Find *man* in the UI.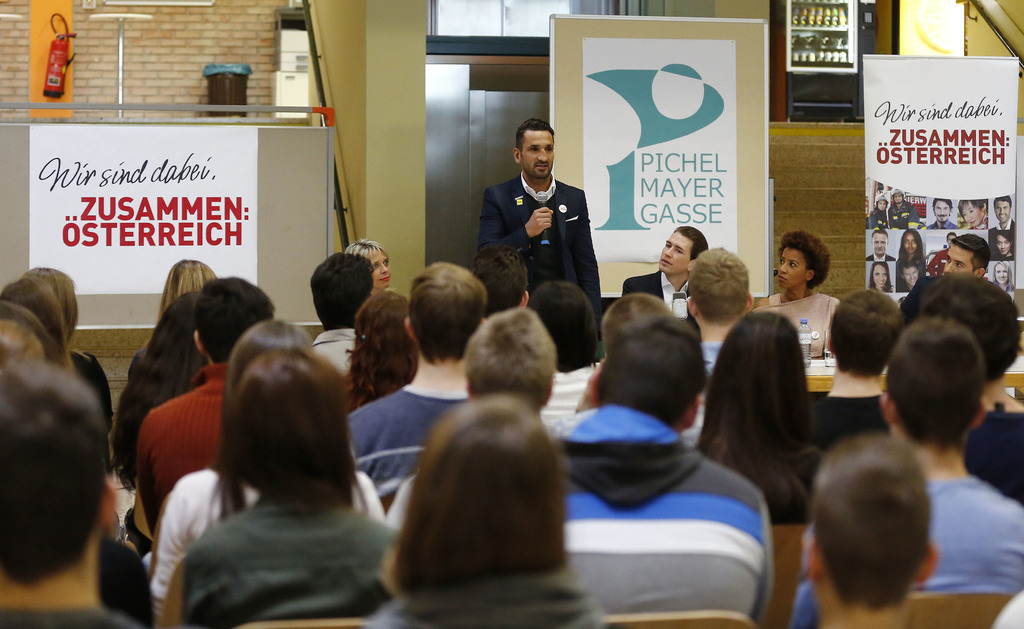
UI element at left=310, top=251, right=375, bottom=369.
